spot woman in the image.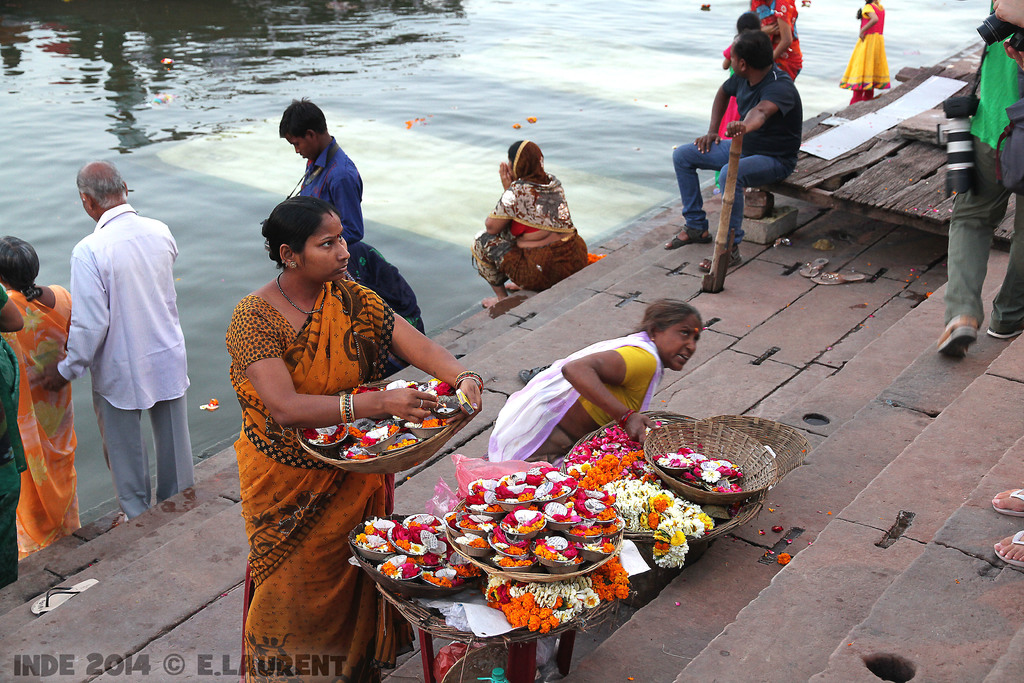
woman found at [left=0, top=277, right=29, bottom=593].
